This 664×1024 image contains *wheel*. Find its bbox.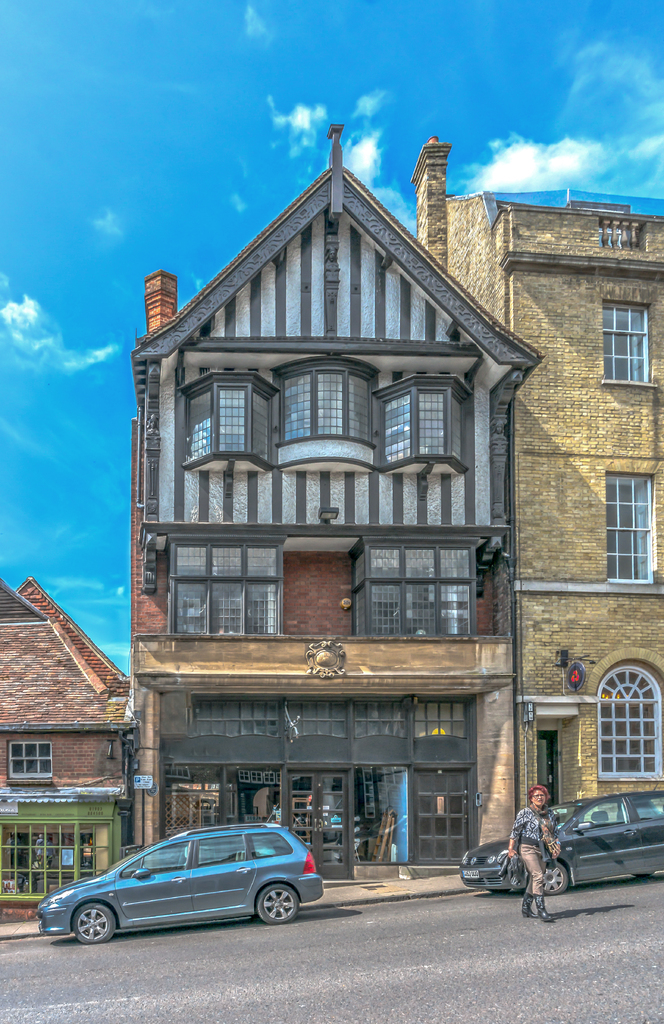
select_region(545, 861, 567, 893).
